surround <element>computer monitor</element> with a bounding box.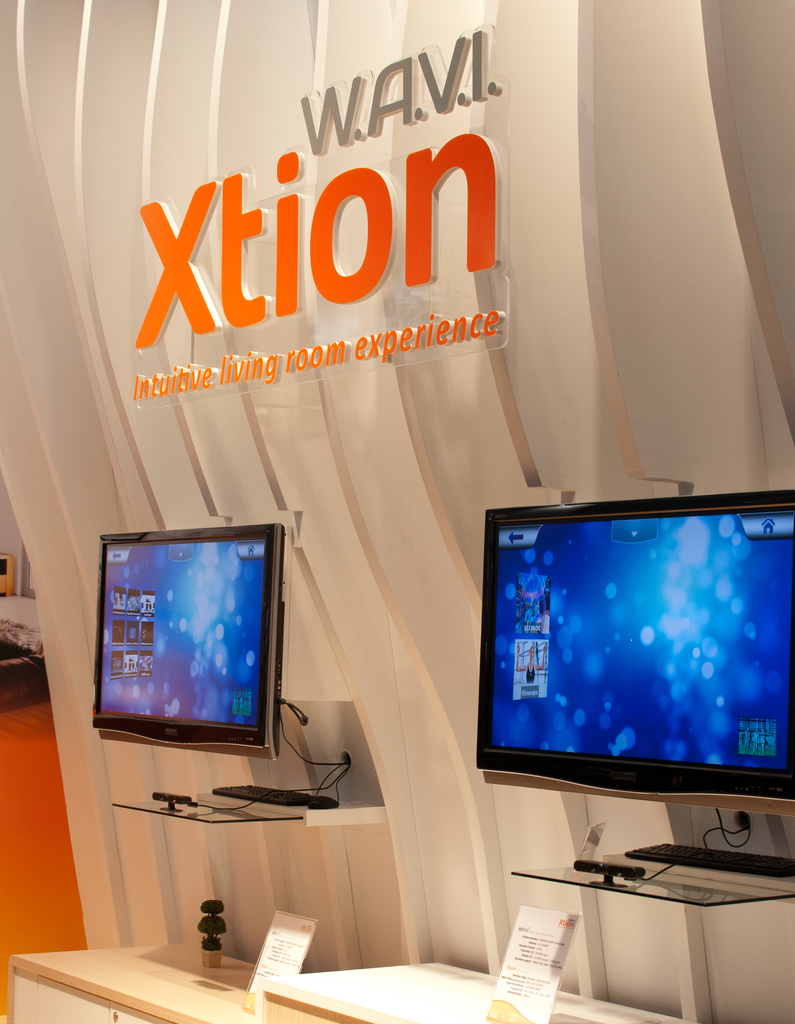
select_region(465, 480, 794, 829).
